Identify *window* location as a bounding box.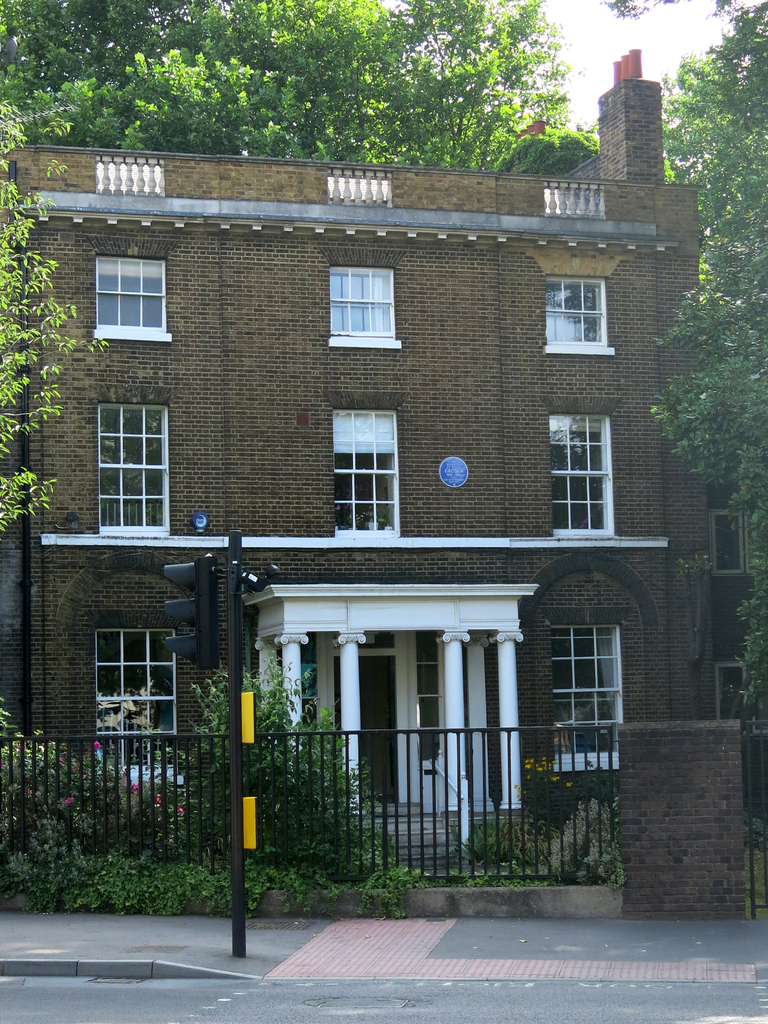
region(97, 627, 174, 736).
